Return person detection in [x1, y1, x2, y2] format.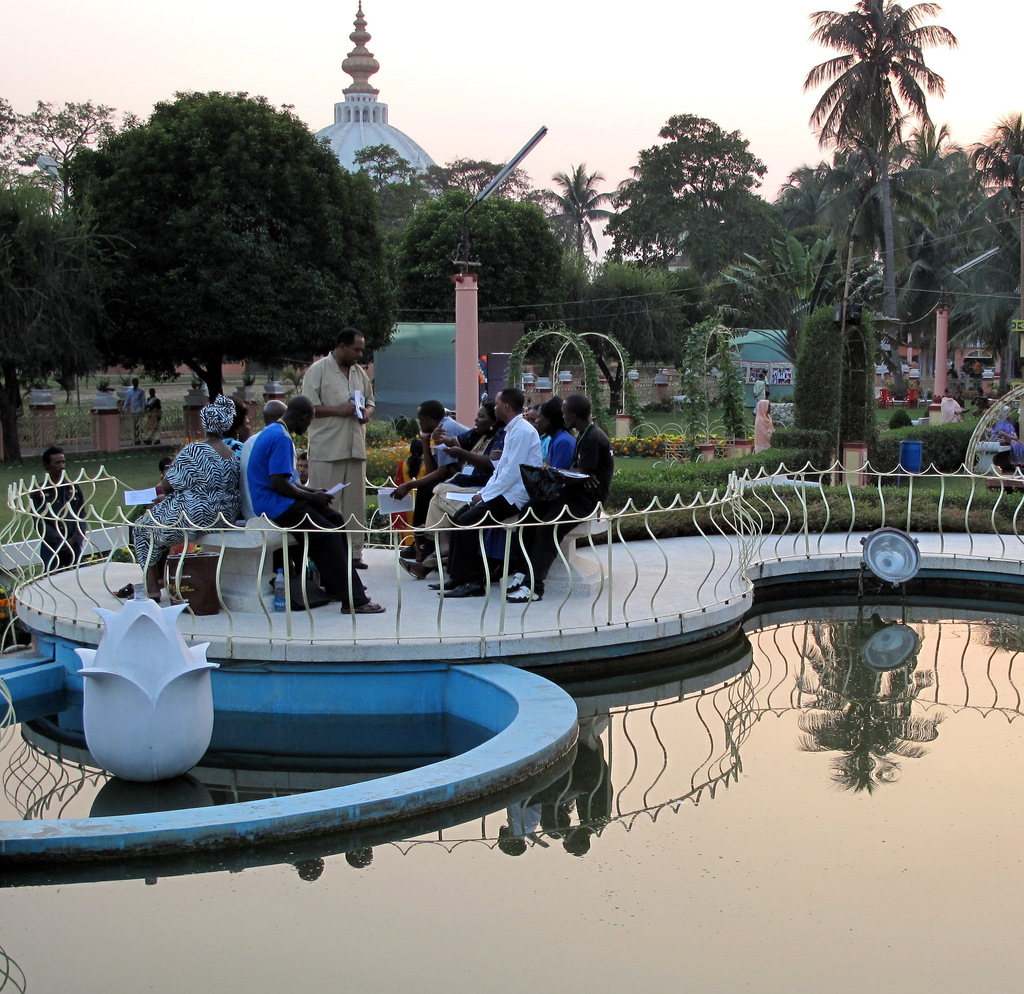
[136, 381, 156, 422].
